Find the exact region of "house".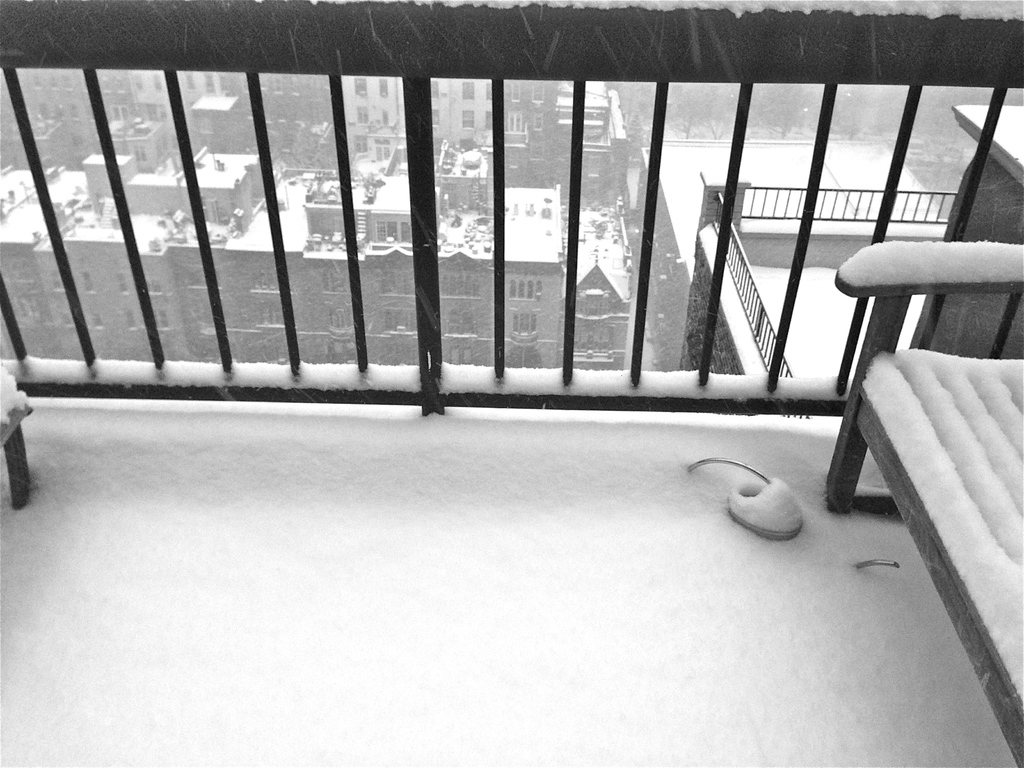
Exact region: bbox=(505, 79, 564, 186).
